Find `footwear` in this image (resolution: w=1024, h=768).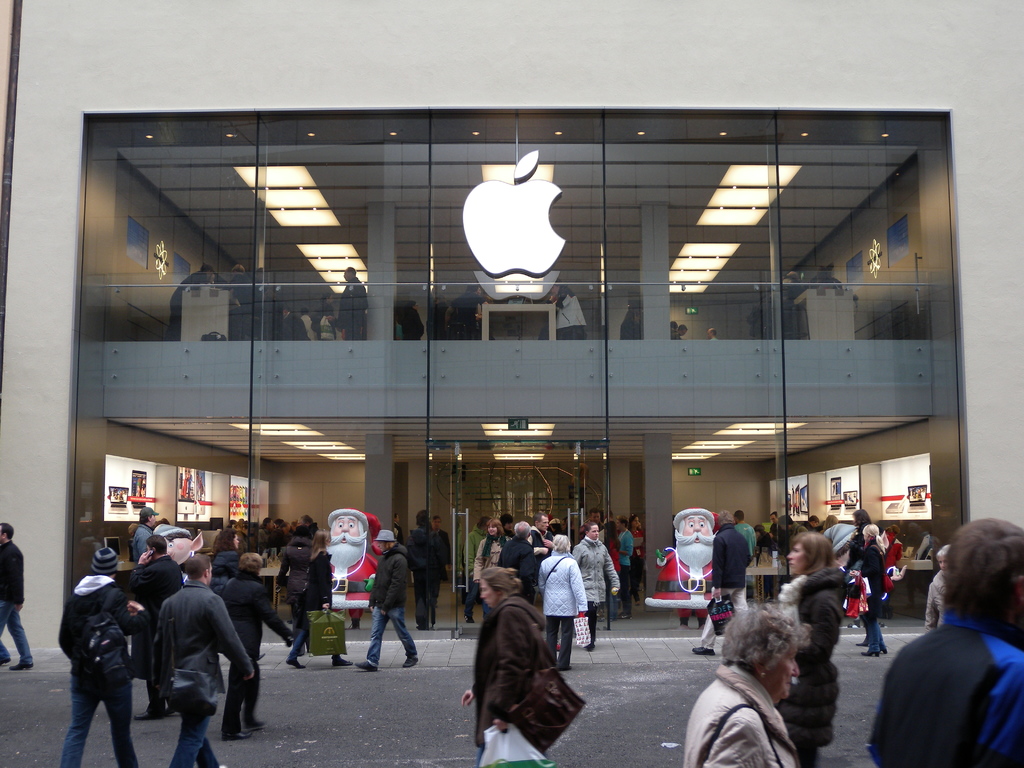
locate(598, 612, 606, 622).
